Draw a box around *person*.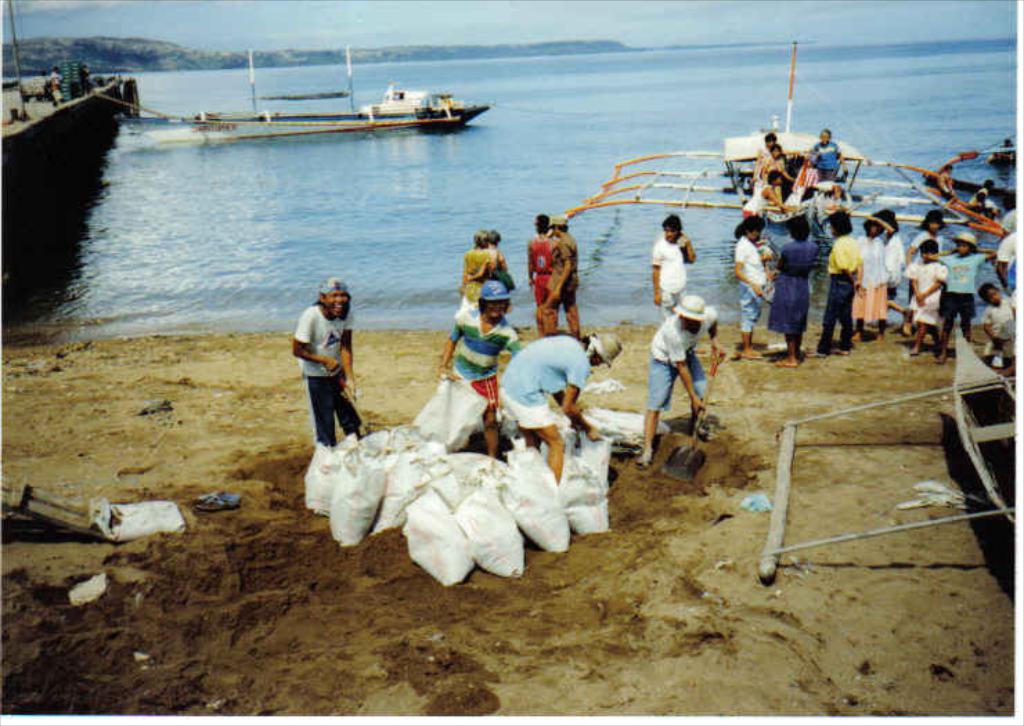
bbox=[756, 131, 780, 184].
